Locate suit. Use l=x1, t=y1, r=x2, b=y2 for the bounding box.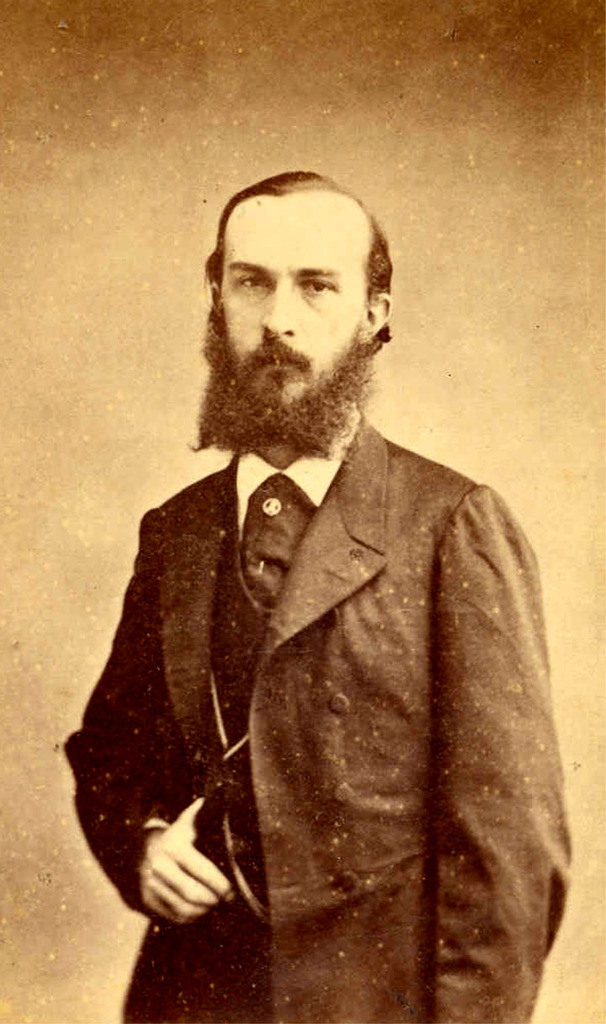
l=60, t=413, r=571, b=1017.
